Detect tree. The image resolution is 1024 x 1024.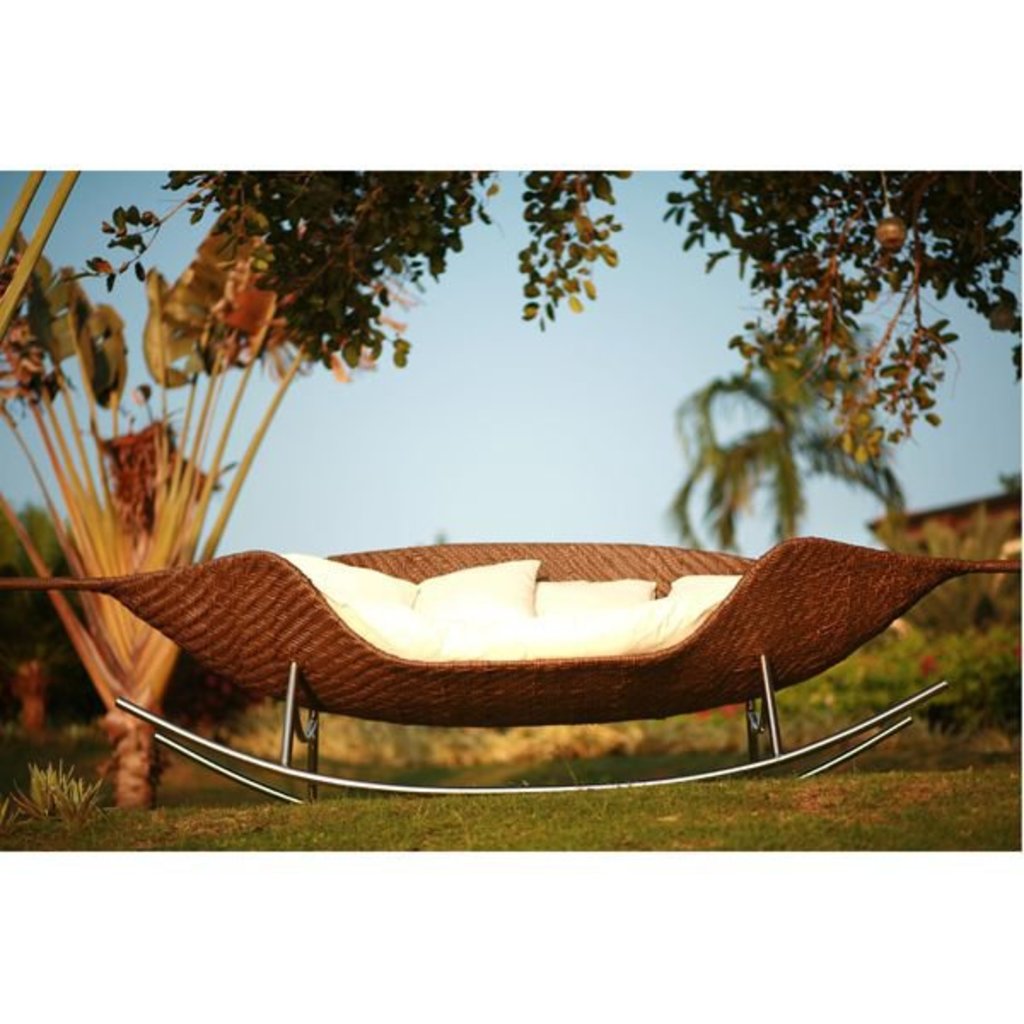
bbox=[155, 169, 1019, 461].
